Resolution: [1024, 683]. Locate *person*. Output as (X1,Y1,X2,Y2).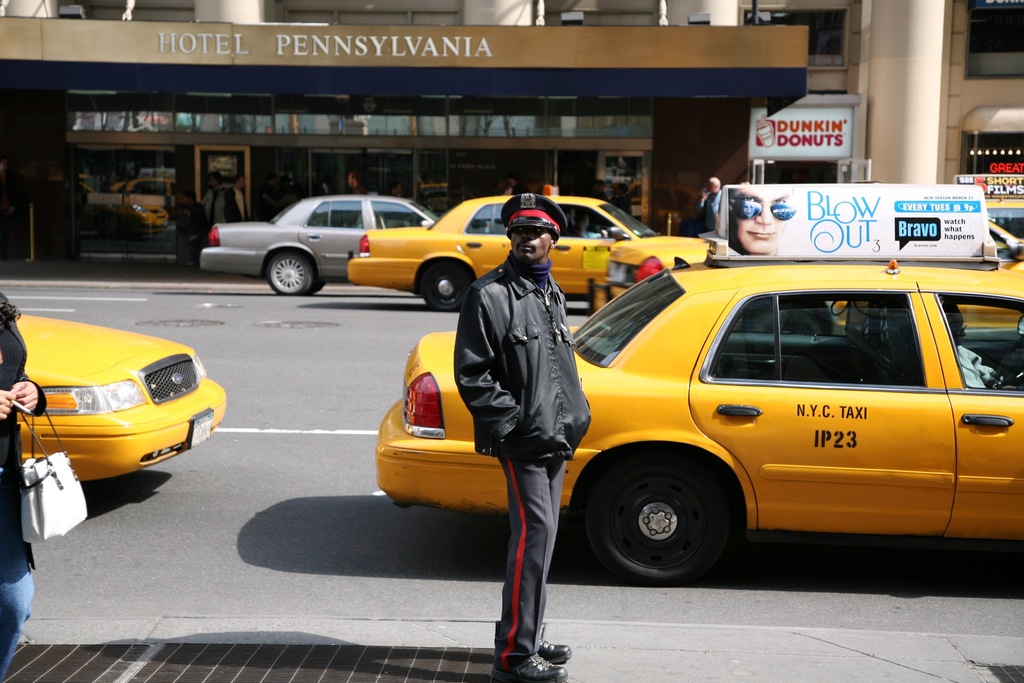
(0,297,46,682).
